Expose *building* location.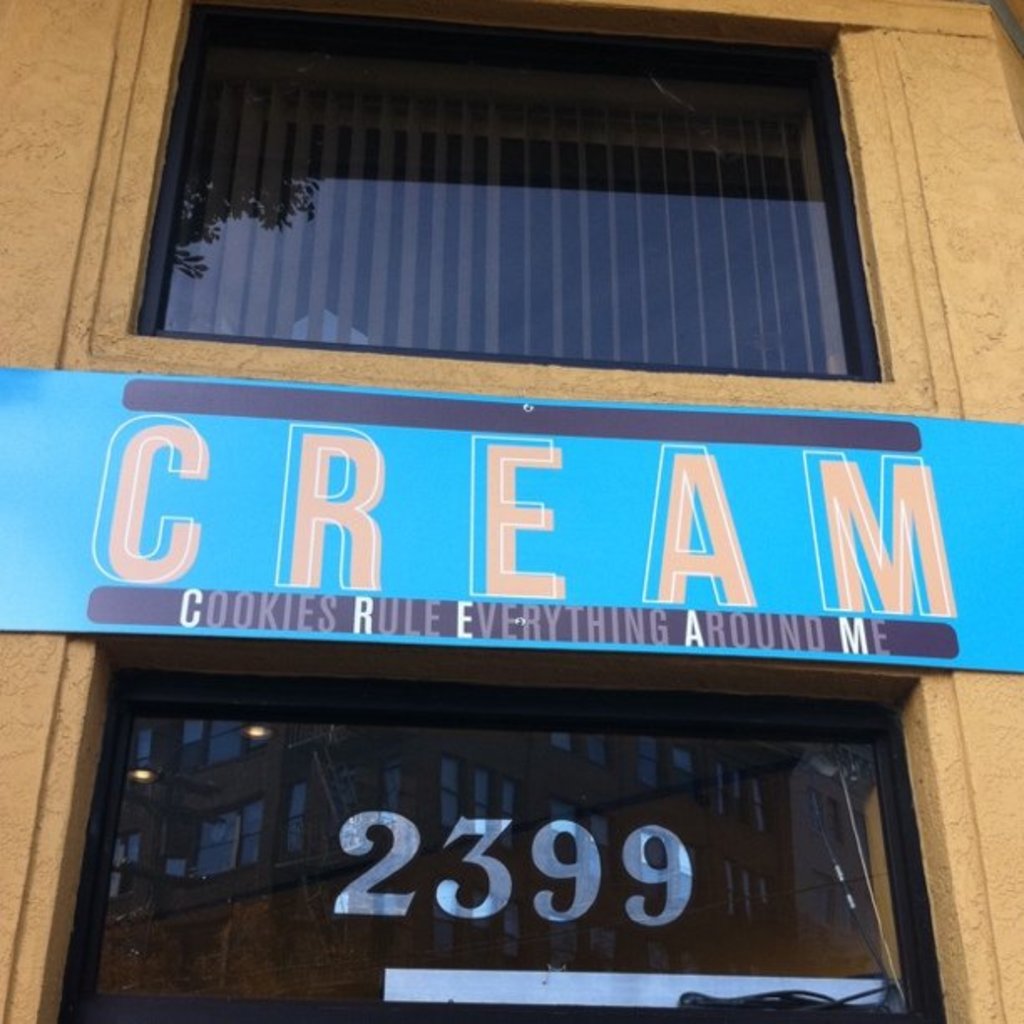
Exposed at x1=0 y1=0 x2=1022 y2=1022.
